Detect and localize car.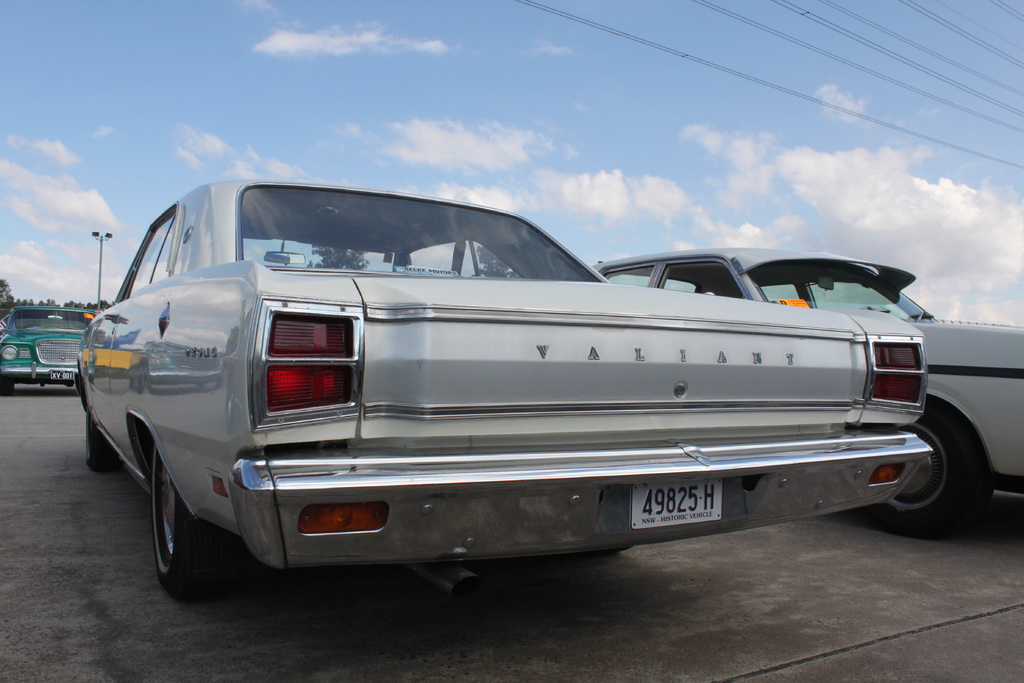
Localized at {"left": 69, "top": 170, "right": 934, "bottom": 605}.
